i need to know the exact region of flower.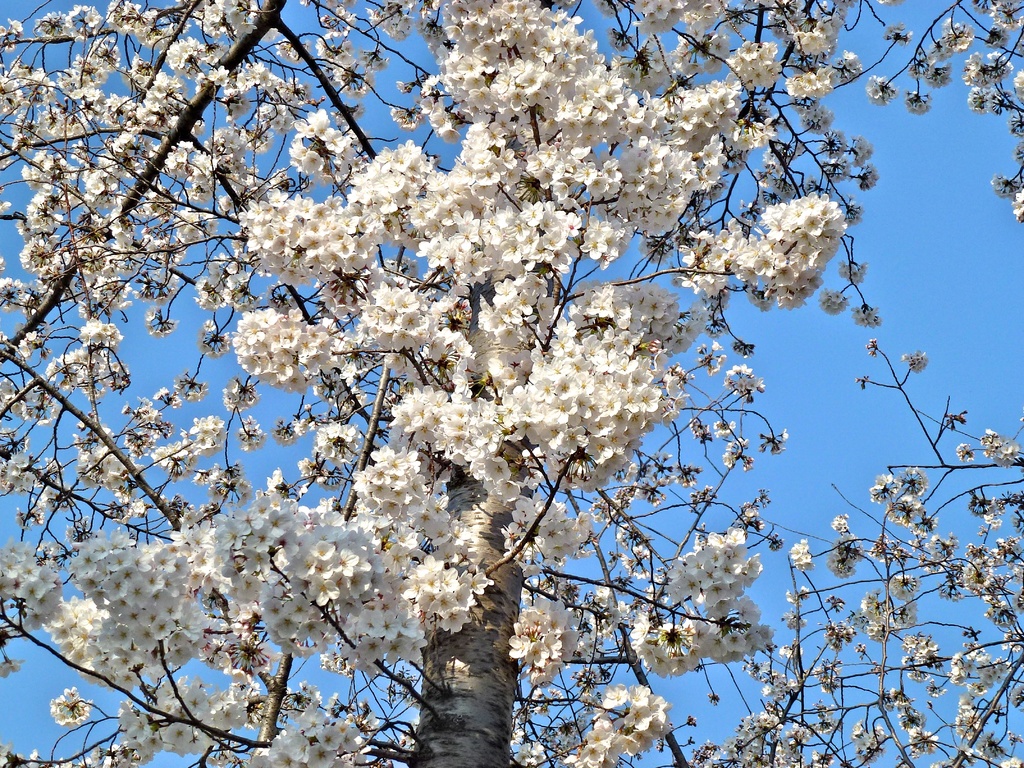
Region: 989, 175, 1014, 199.
